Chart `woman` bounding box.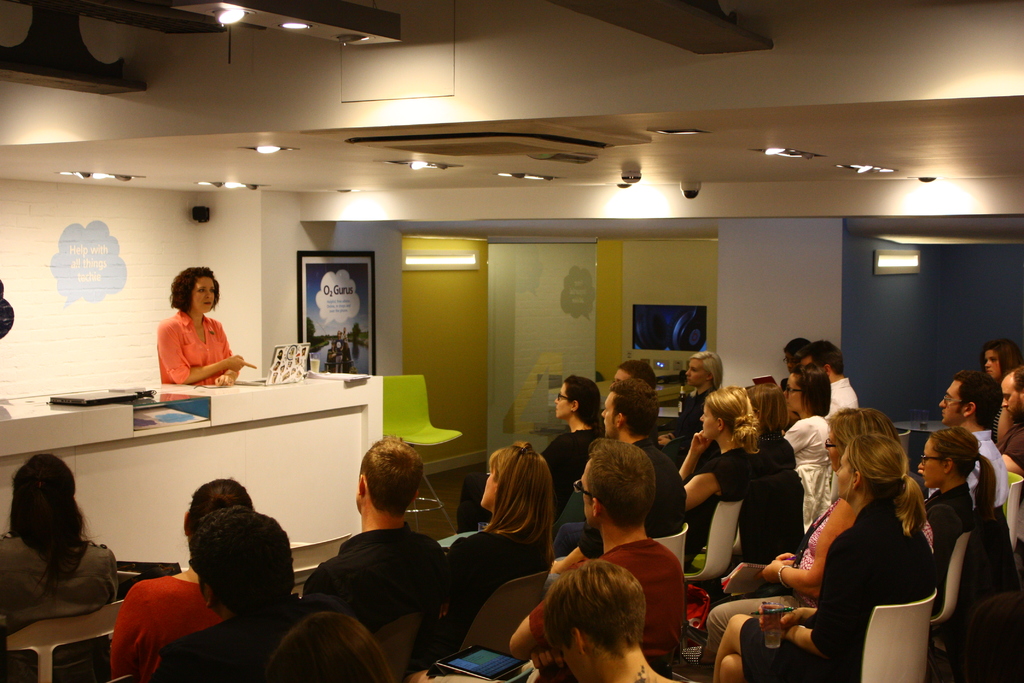
Charted: region(645, 349, 723, 456).
